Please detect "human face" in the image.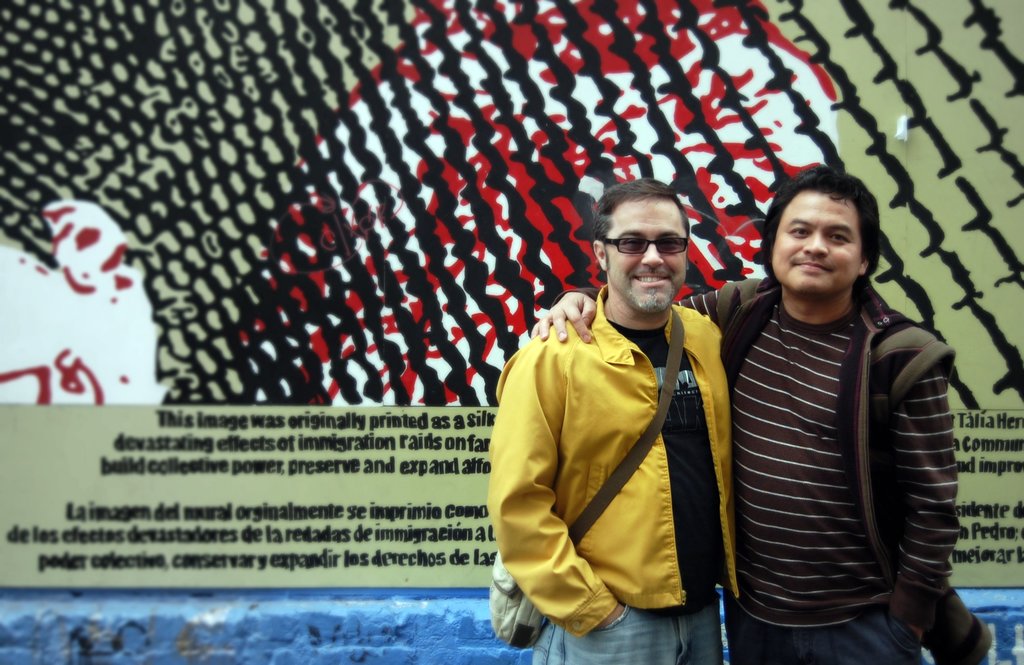
locate(599, 194, 687, 315).
